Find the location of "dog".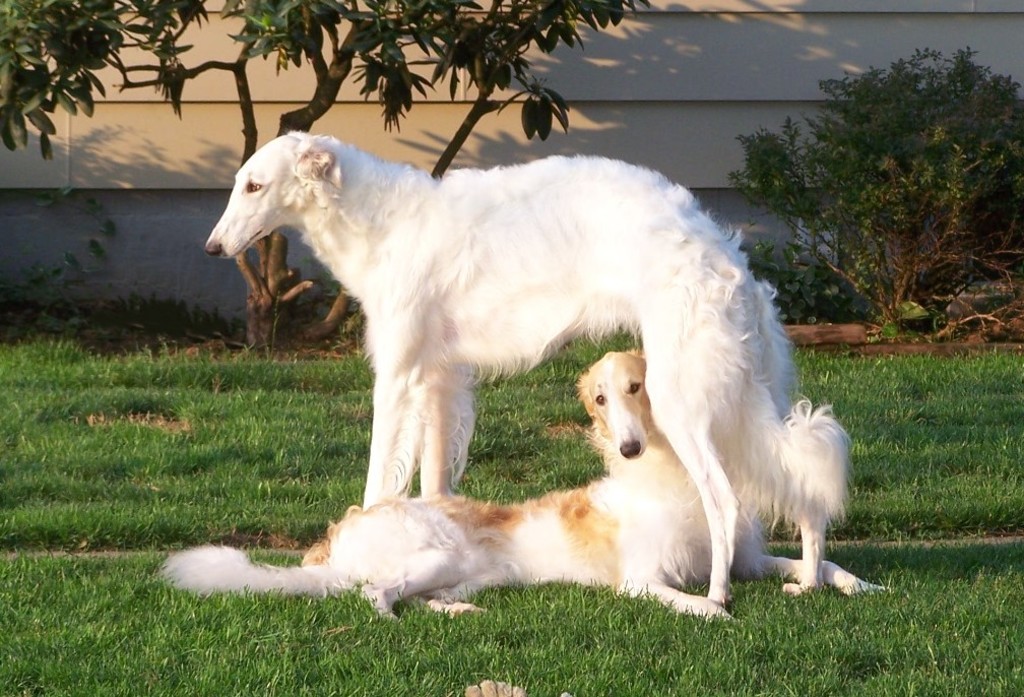
Location: region(200, 130, 853, 608).
